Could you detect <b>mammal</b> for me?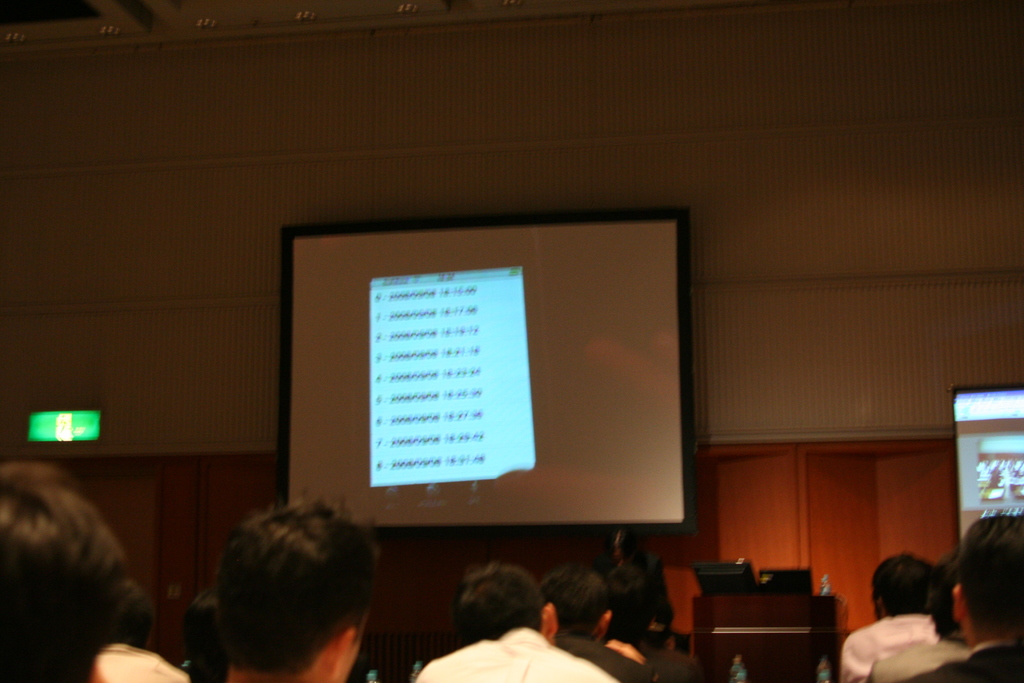
Detection result: (left=0, top=461, right=143, bottom=682).
